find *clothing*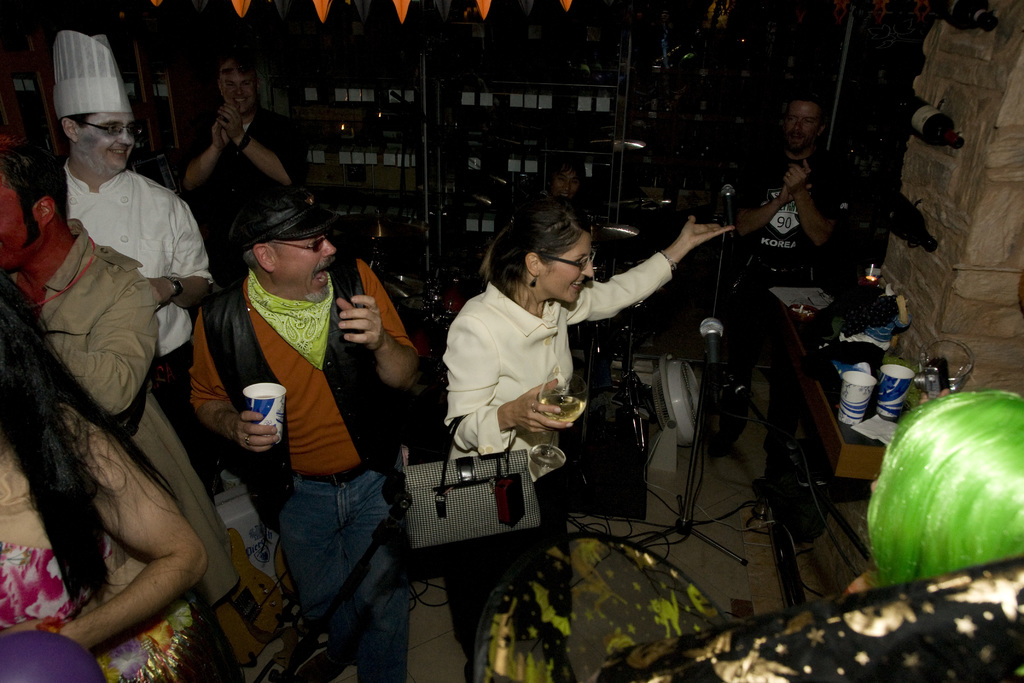
188 247 422 670
